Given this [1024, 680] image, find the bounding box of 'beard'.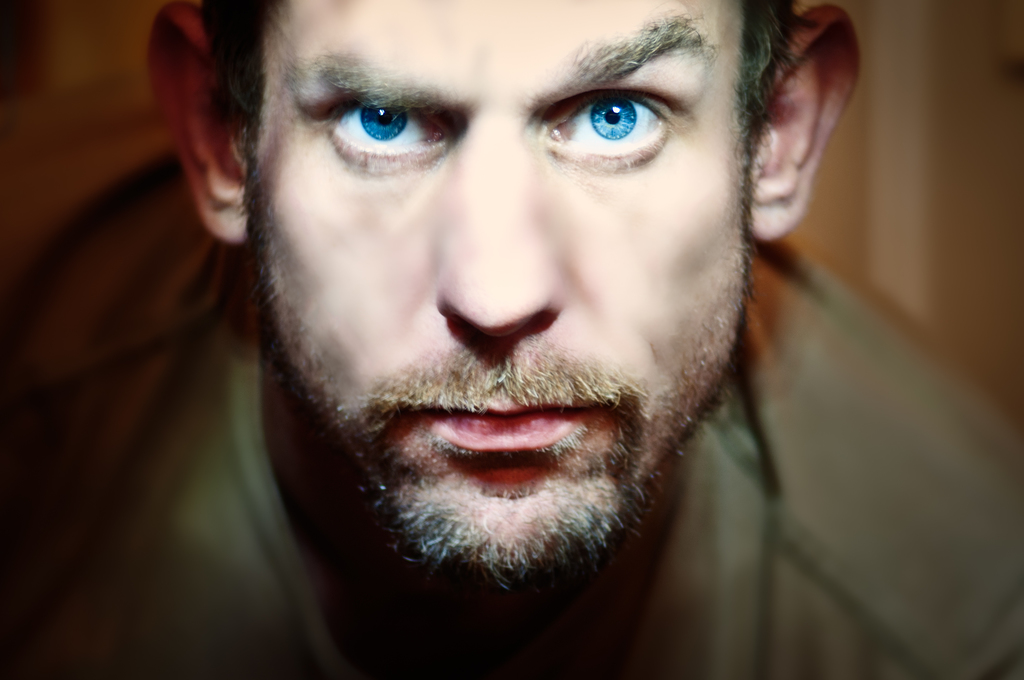
locate(266, 229, 760, 590).
